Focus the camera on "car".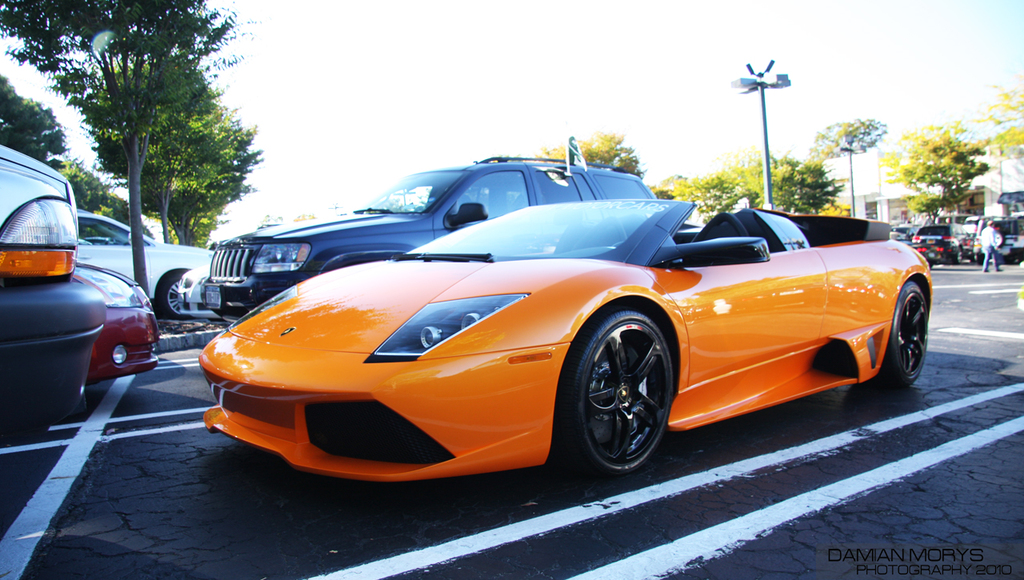
Focus region: (0, 148, 107, 426).
